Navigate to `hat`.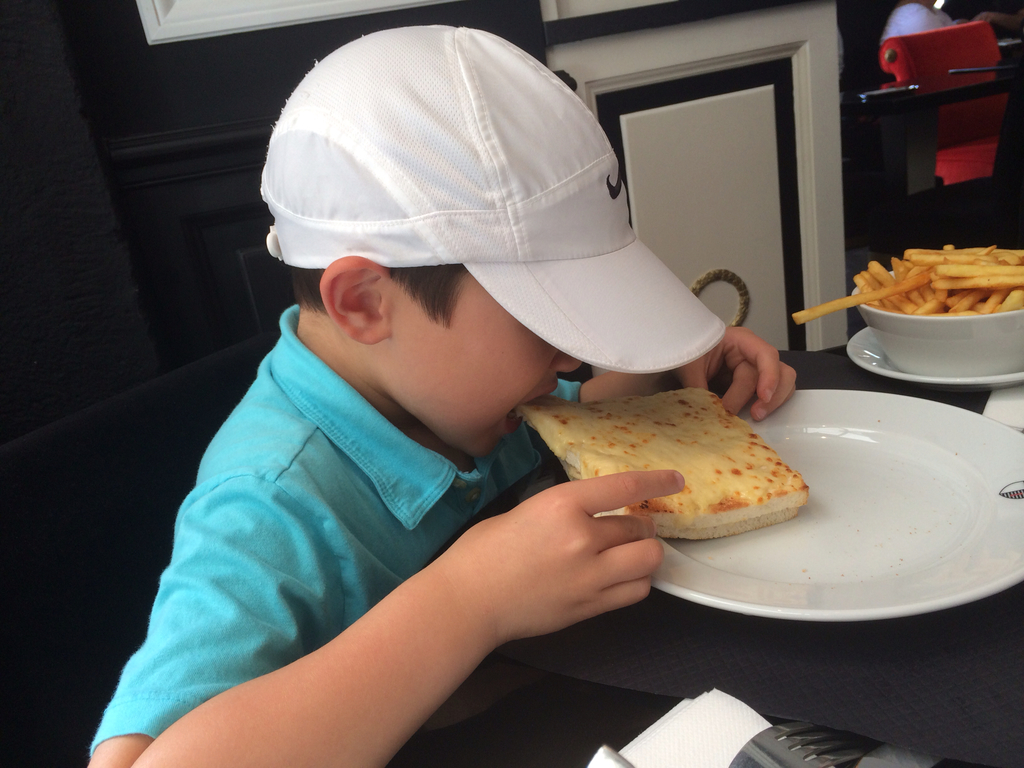
Navigation target: BBox(257, 24, 730, 373).
